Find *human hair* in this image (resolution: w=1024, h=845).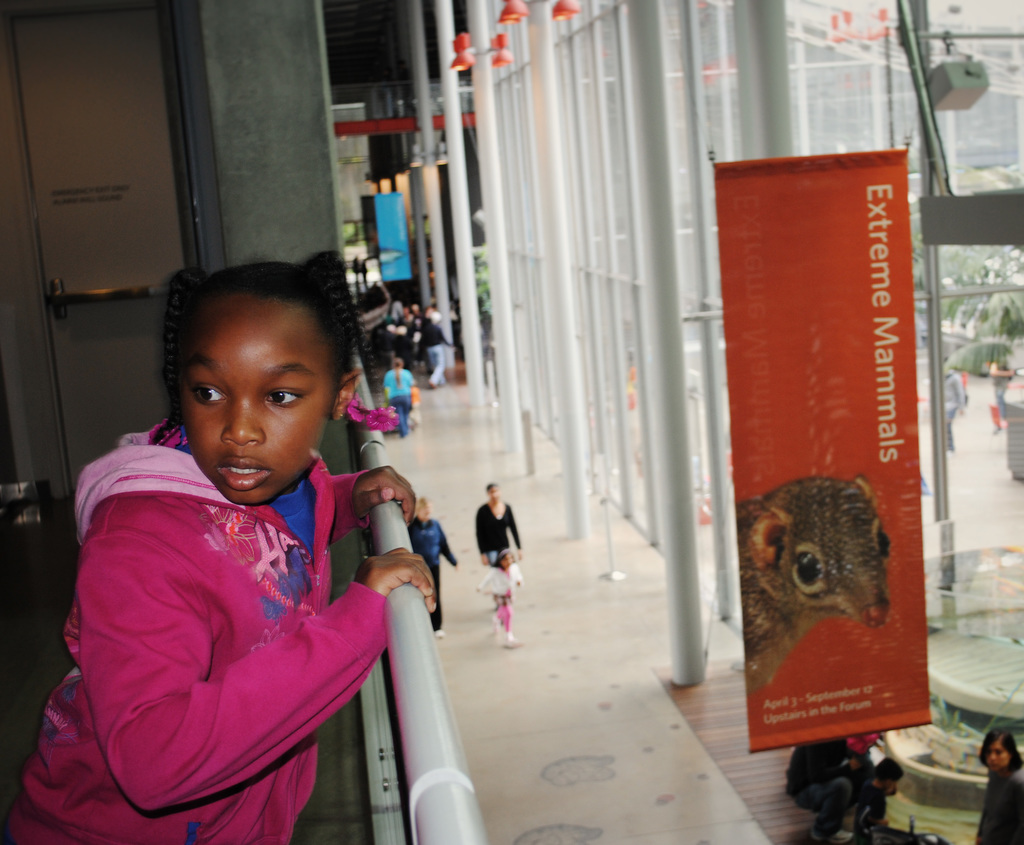
<bbox>975, 724, 1023, 777</bbox>.
